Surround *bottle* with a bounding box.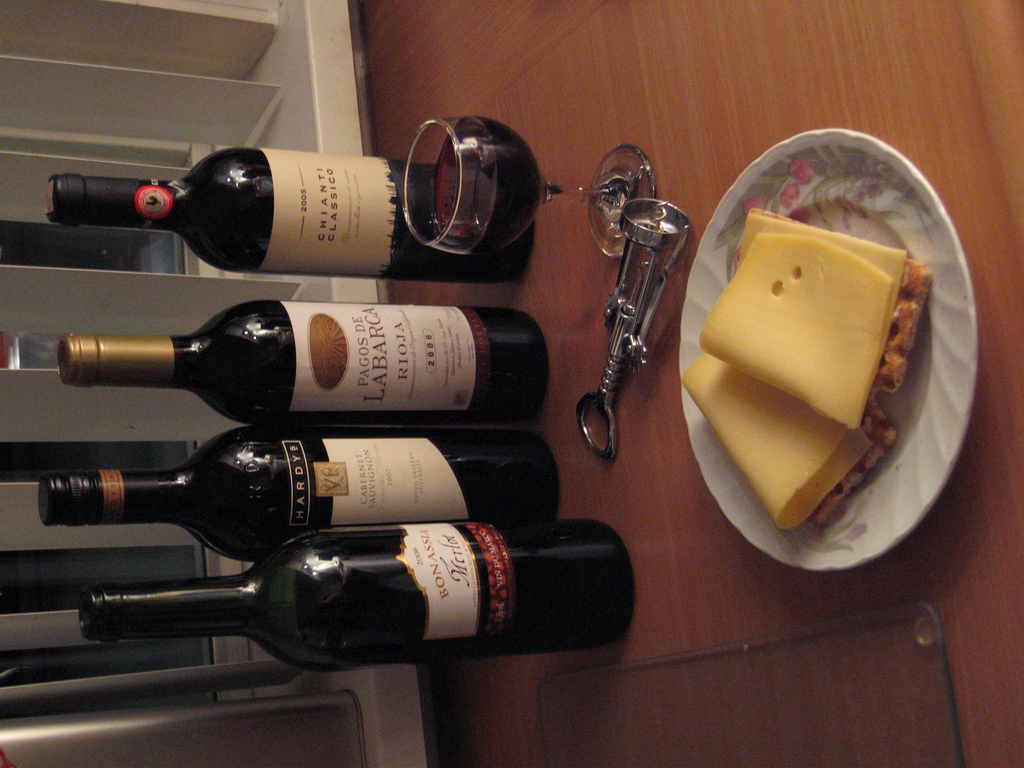
(58,300,549,420).
